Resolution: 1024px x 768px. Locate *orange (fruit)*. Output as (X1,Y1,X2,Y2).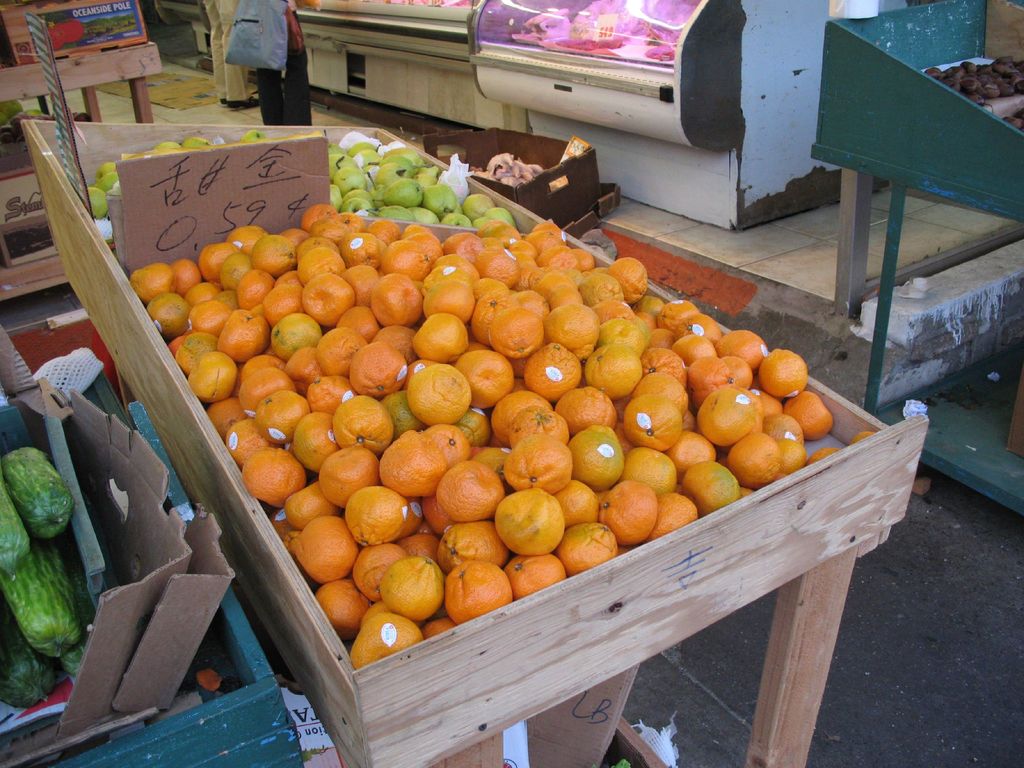
(348,484,407,541).
